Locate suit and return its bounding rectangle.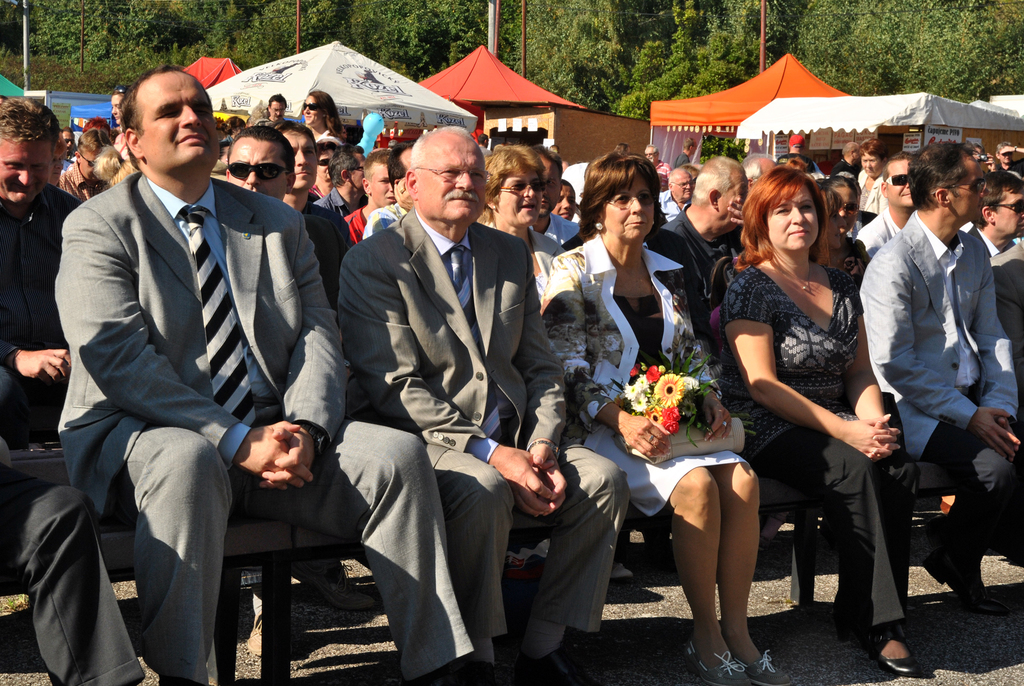
965/222/997/273.
